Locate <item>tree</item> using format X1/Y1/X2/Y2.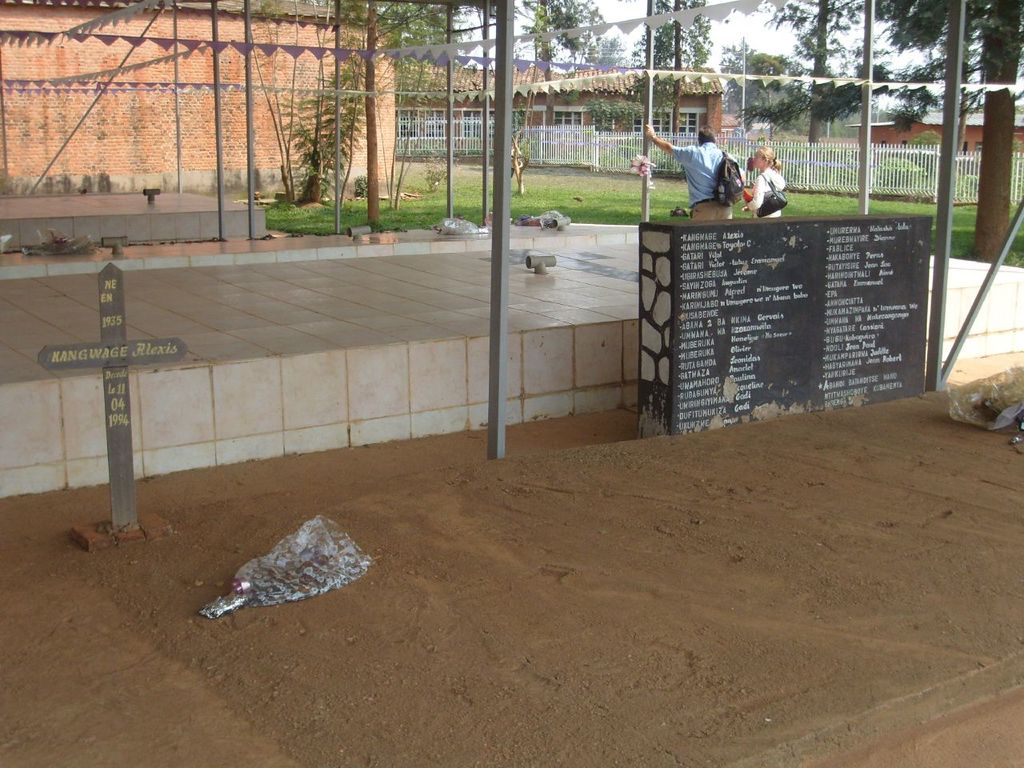
758/0/874/127.
